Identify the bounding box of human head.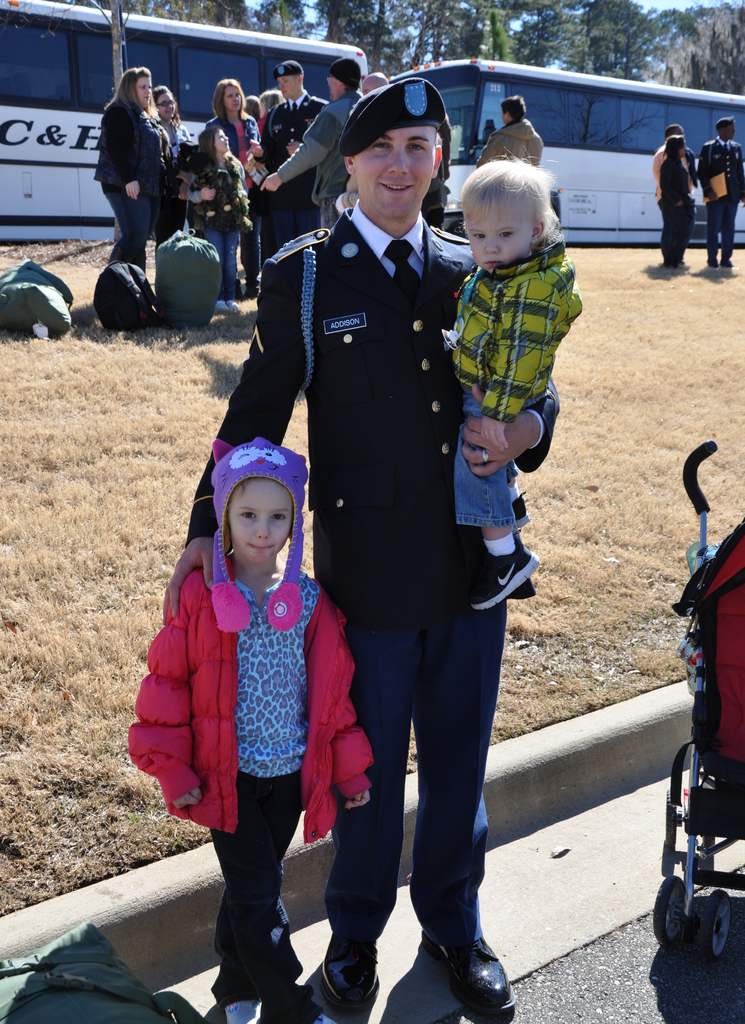
Rect(497, 95, 531, 128).
